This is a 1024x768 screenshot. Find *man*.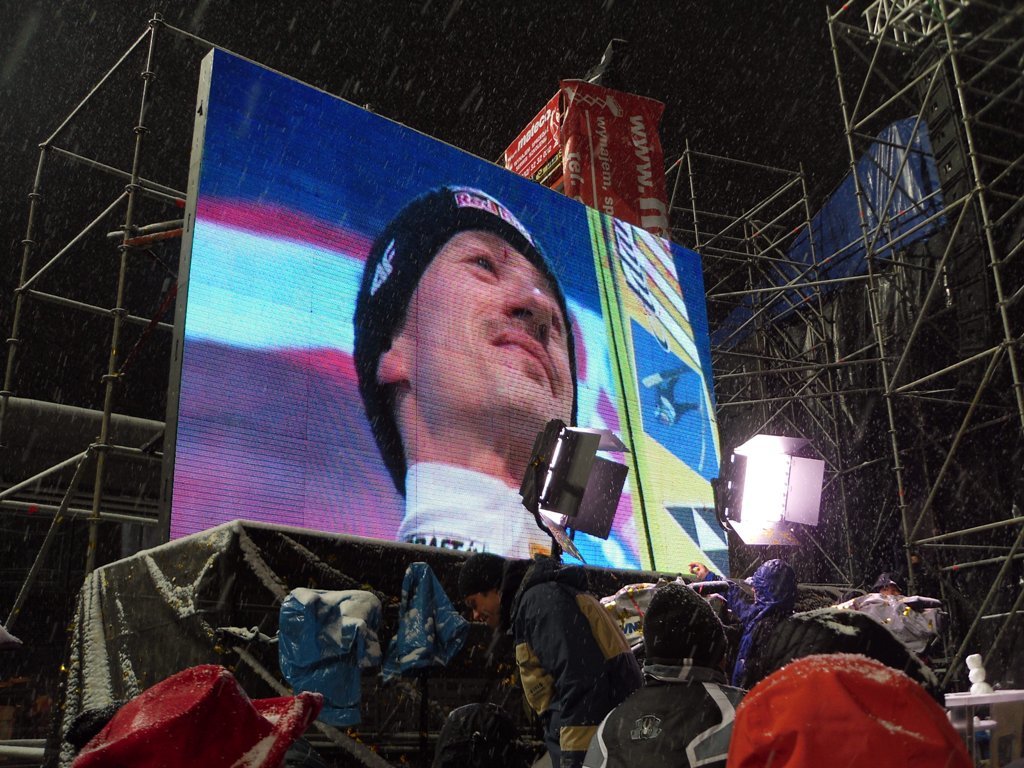
Bounding box: <box>318,202,637,621</box>.
